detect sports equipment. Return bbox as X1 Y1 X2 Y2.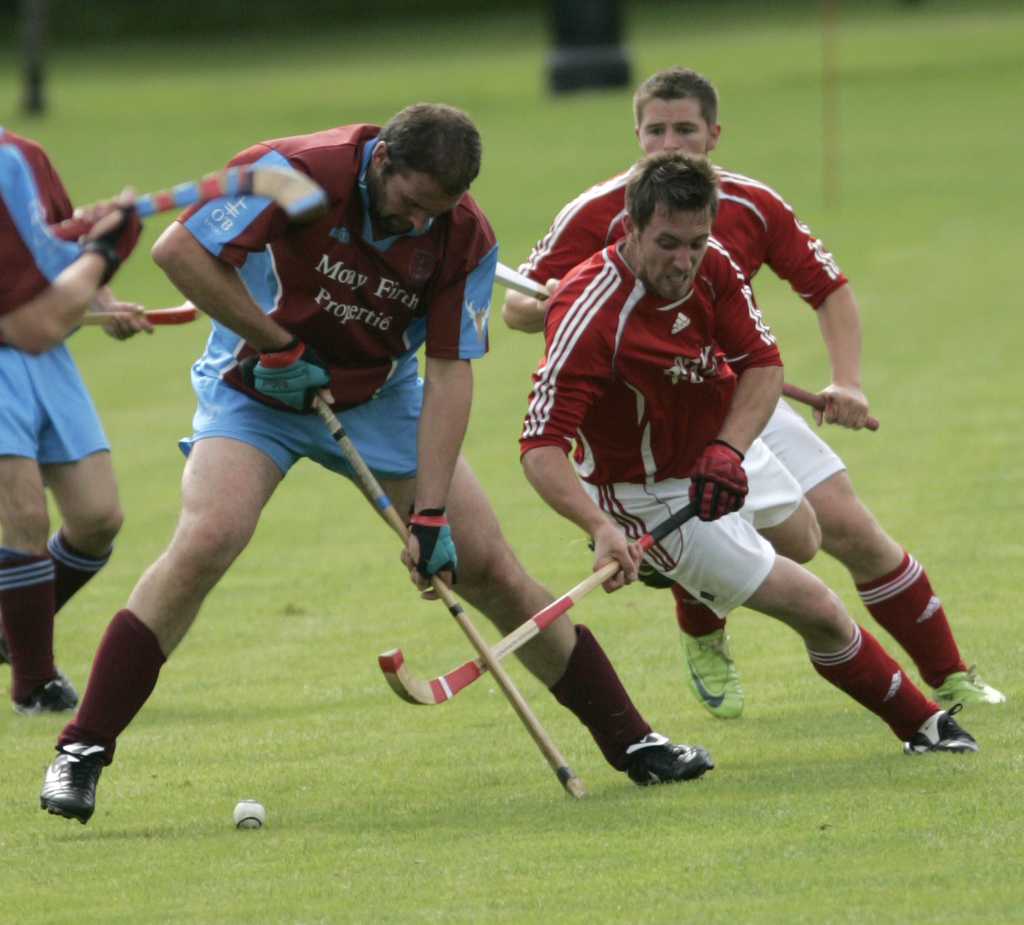
683 617 749 723.
